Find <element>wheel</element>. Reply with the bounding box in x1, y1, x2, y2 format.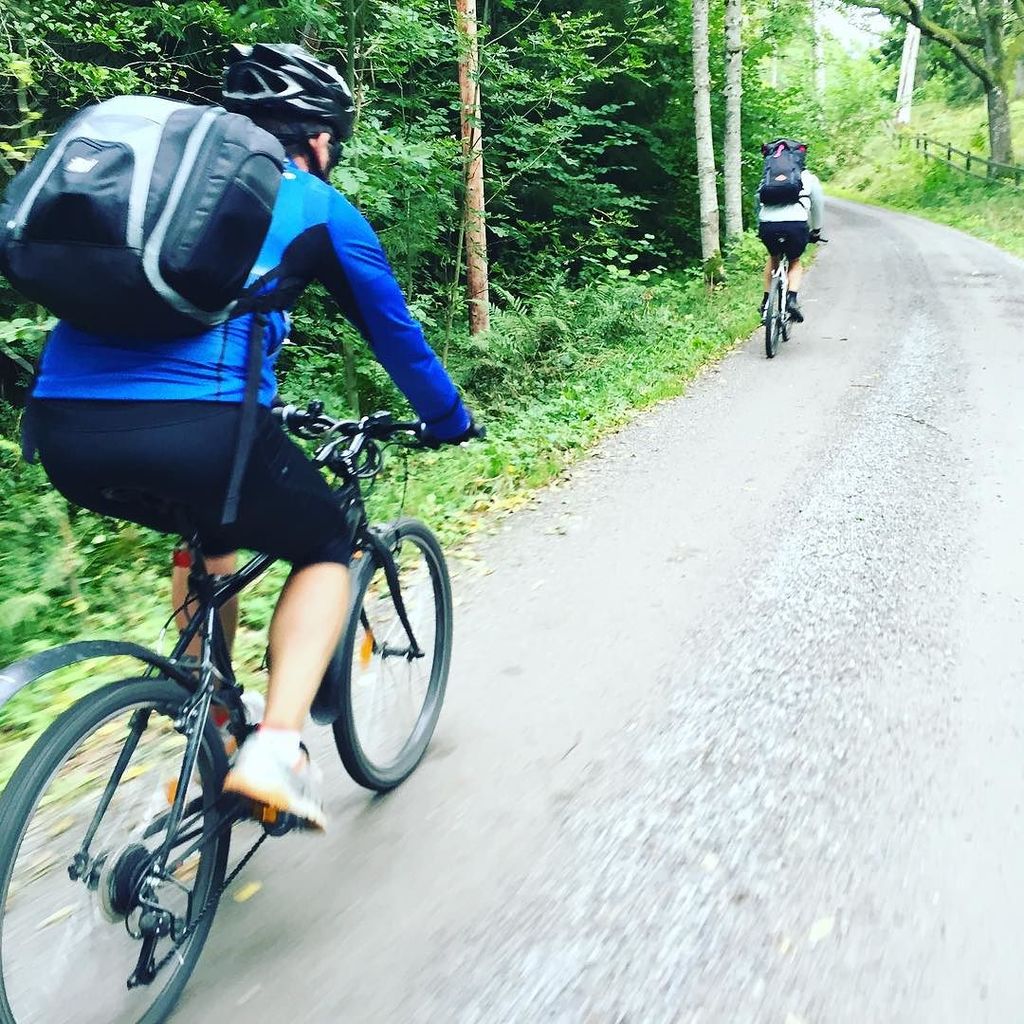
328, 514, 455, 791.
